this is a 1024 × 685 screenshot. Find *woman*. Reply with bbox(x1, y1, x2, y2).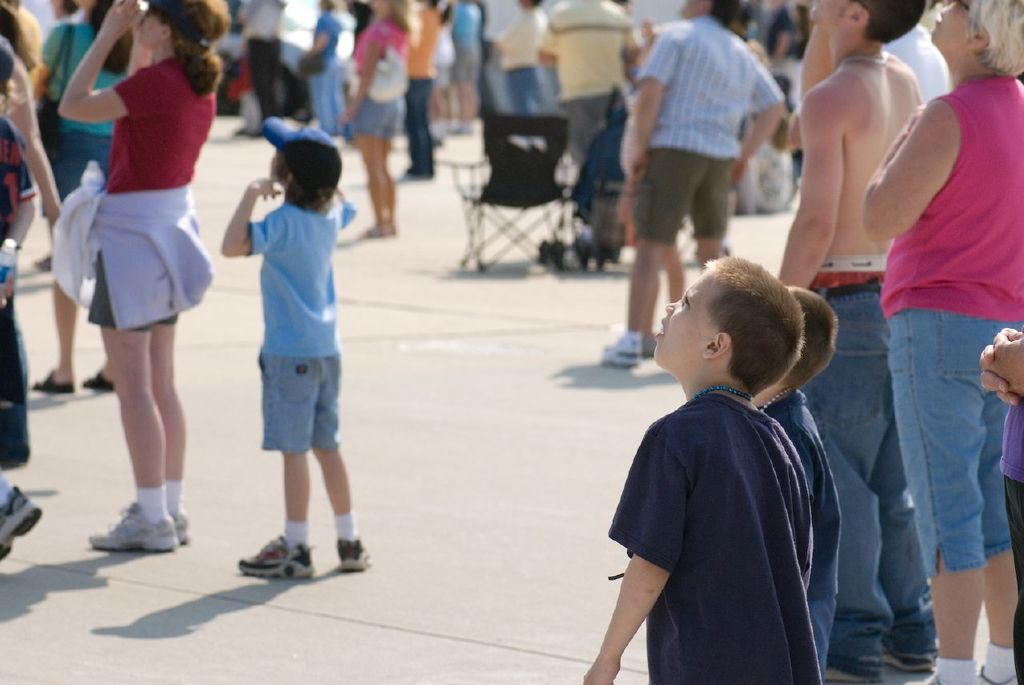
bbox(861, 0, 1023, 684).
